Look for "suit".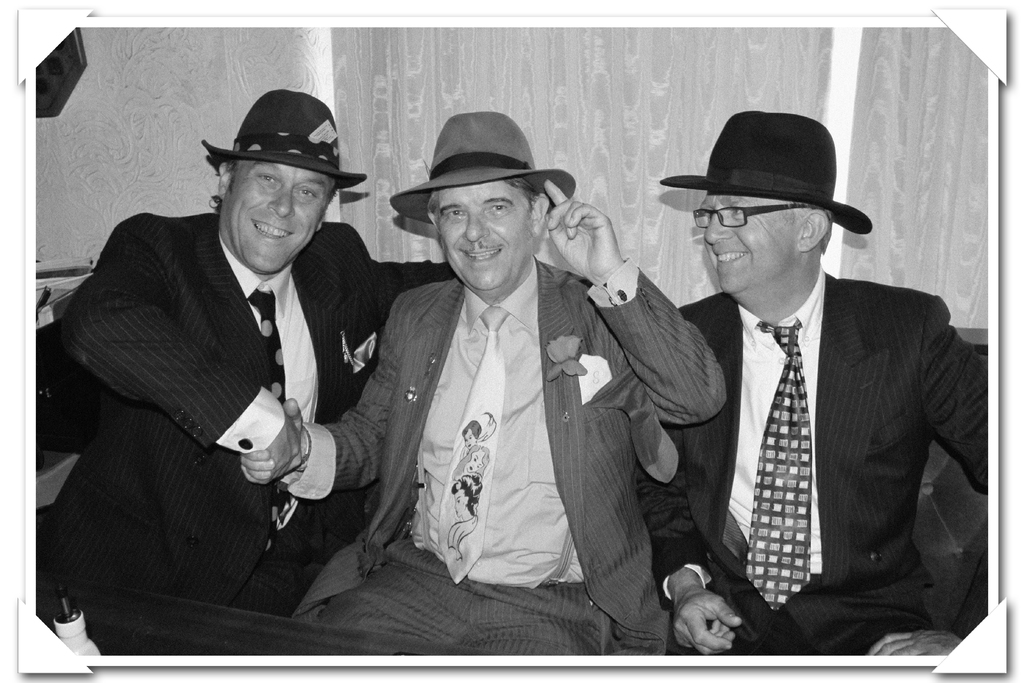
Found: (287,252,730,657).
